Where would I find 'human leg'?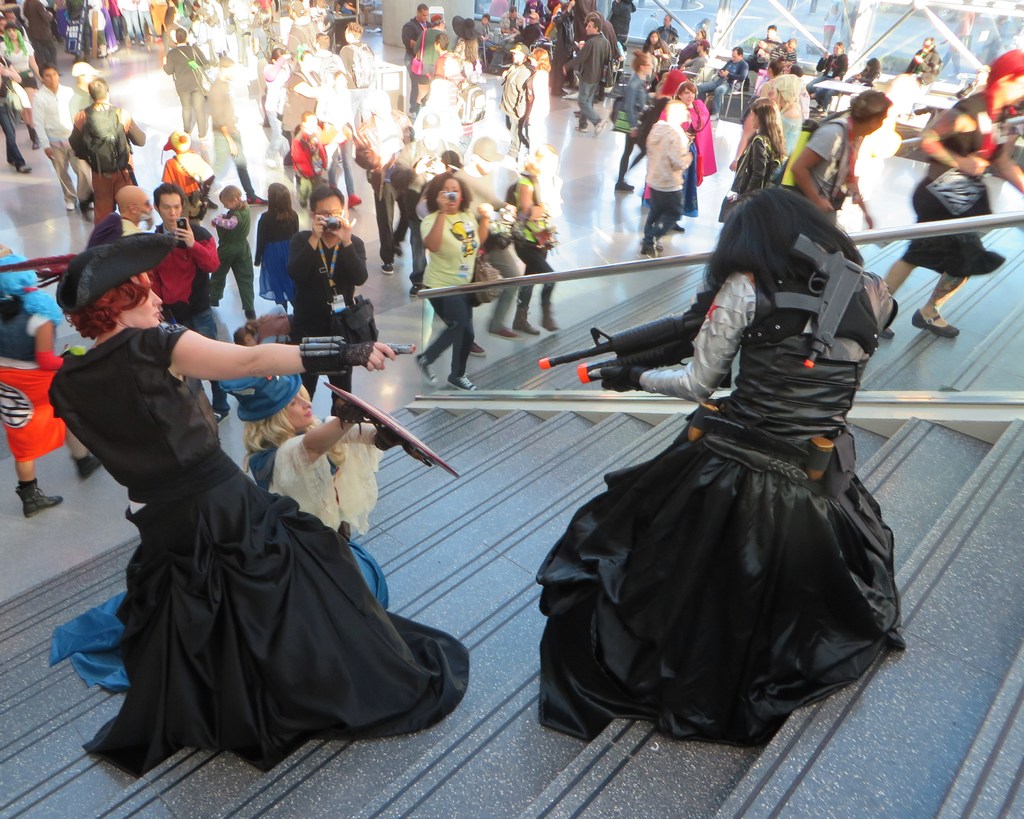
At bbox=[234, 252, 253, 318].
